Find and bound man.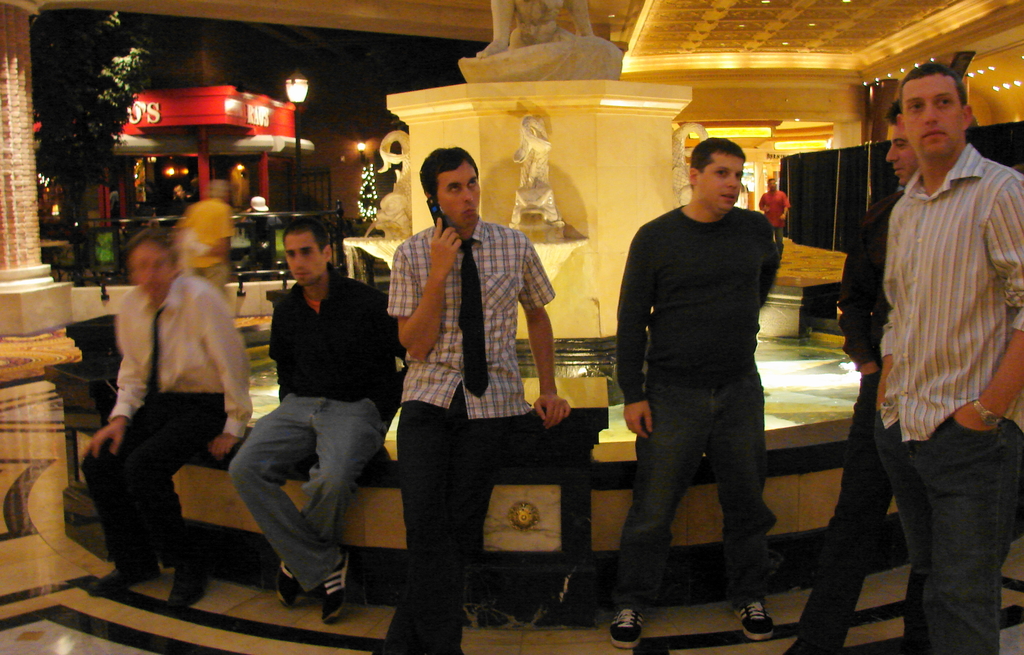
Bound: pyautogui.locateOnScreen(383, 142, 566, 654).
